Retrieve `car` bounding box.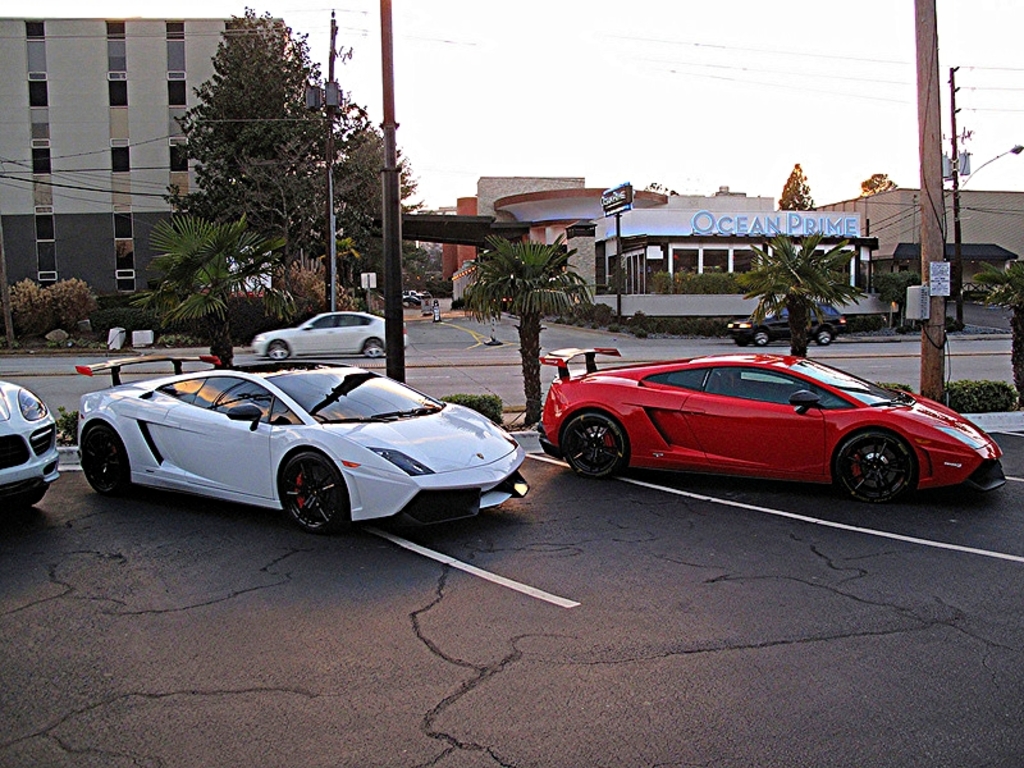
Bounding box: bbox=[529, 346, 1011, 512].
